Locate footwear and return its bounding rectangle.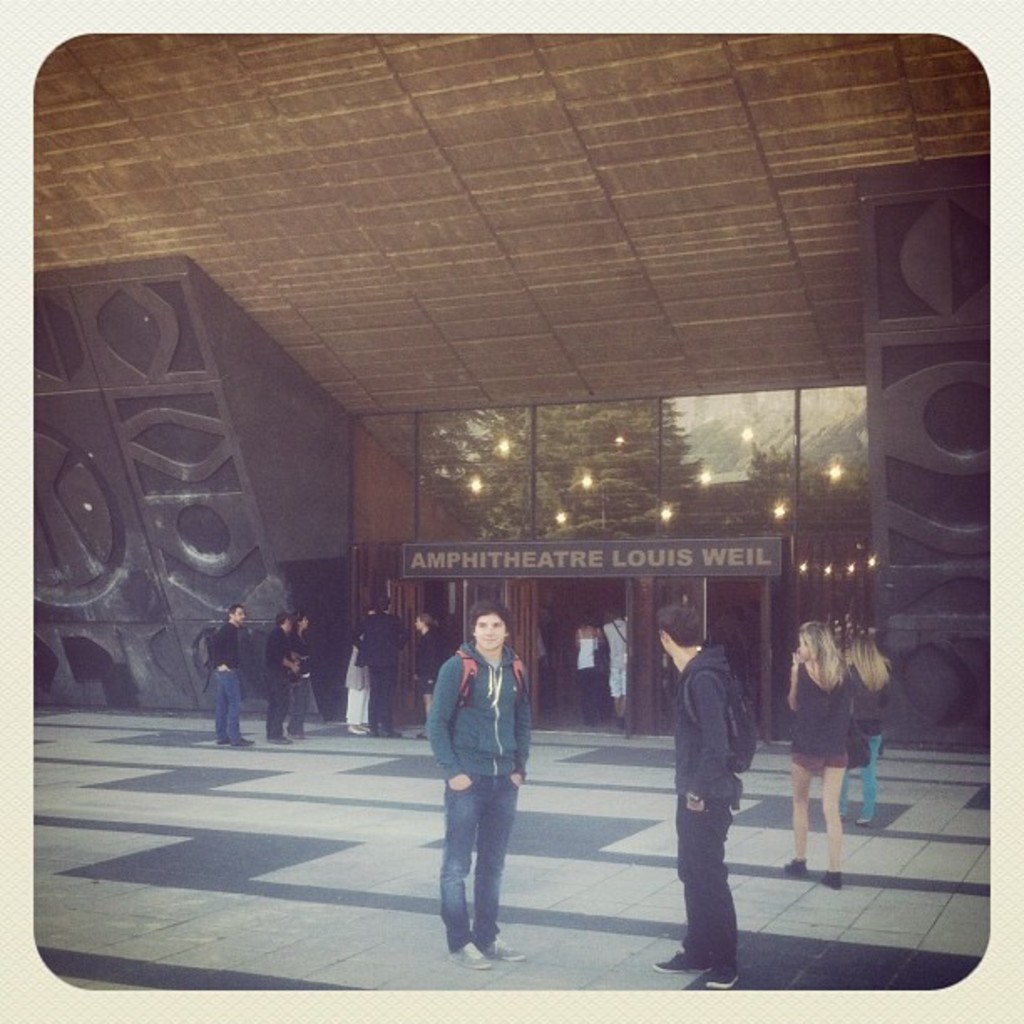
locate(614, 721, 621, 728).
